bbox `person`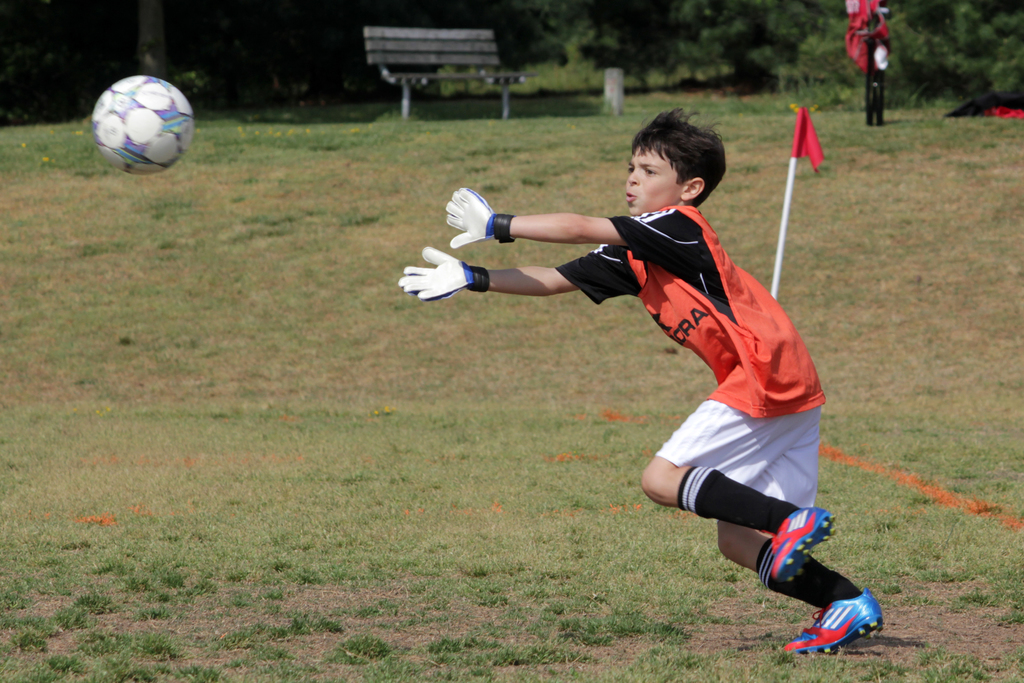
crop(456, 95, 833, 620)
